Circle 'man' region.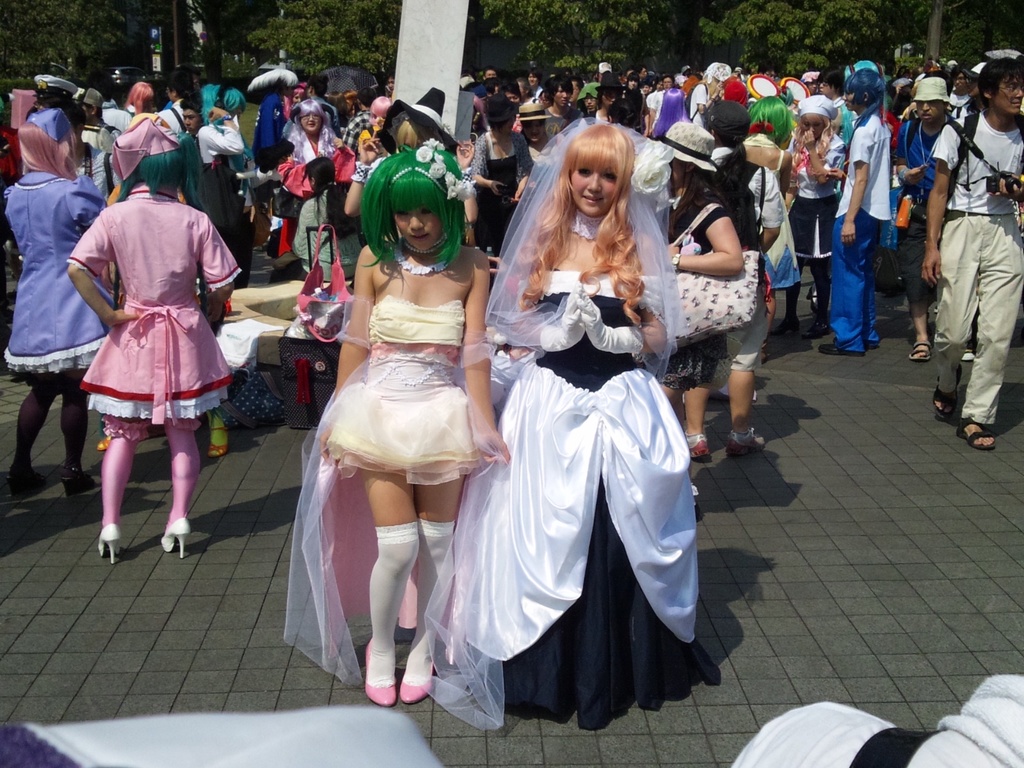
Region: 893, 78, 953, 360.
